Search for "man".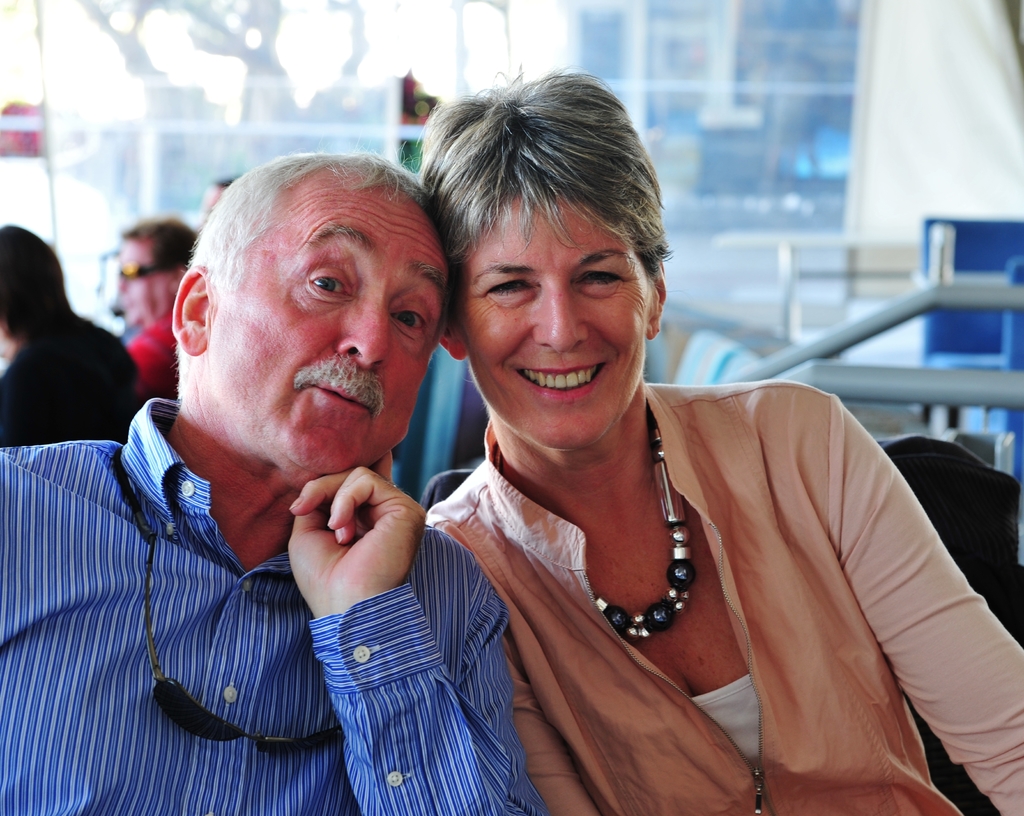
Found at (0, 160, 557, 815).
